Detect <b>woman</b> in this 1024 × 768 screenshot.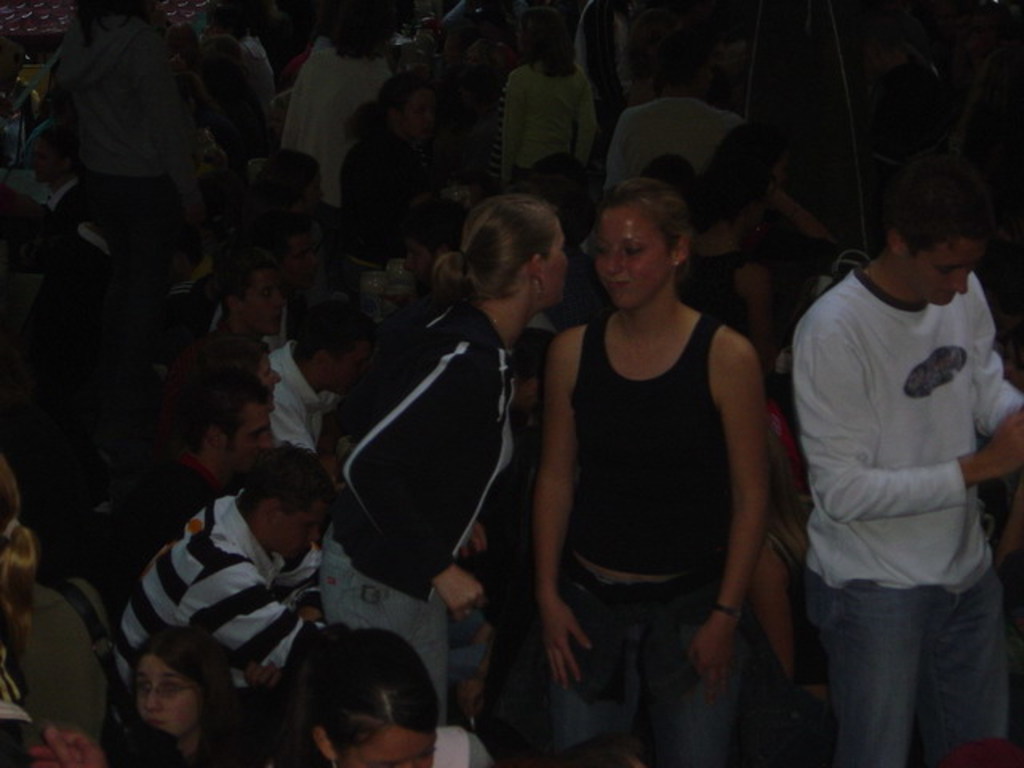
Detection: region(504, 29, 605, 171).
